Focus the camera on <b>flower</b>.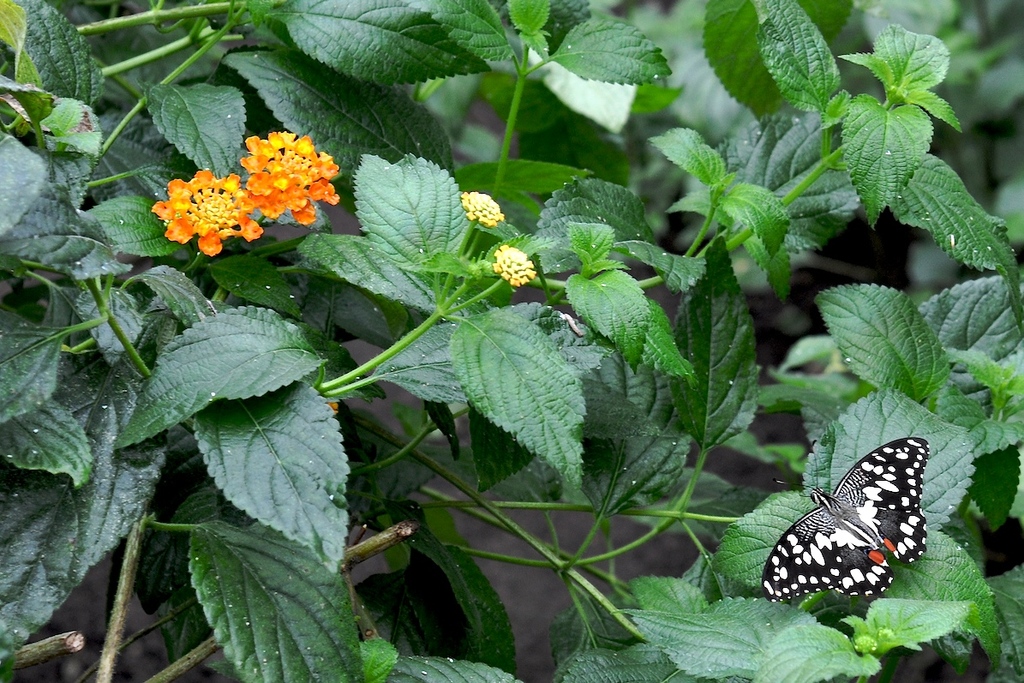
Focus region: rect(147, 172, 268, 258).
